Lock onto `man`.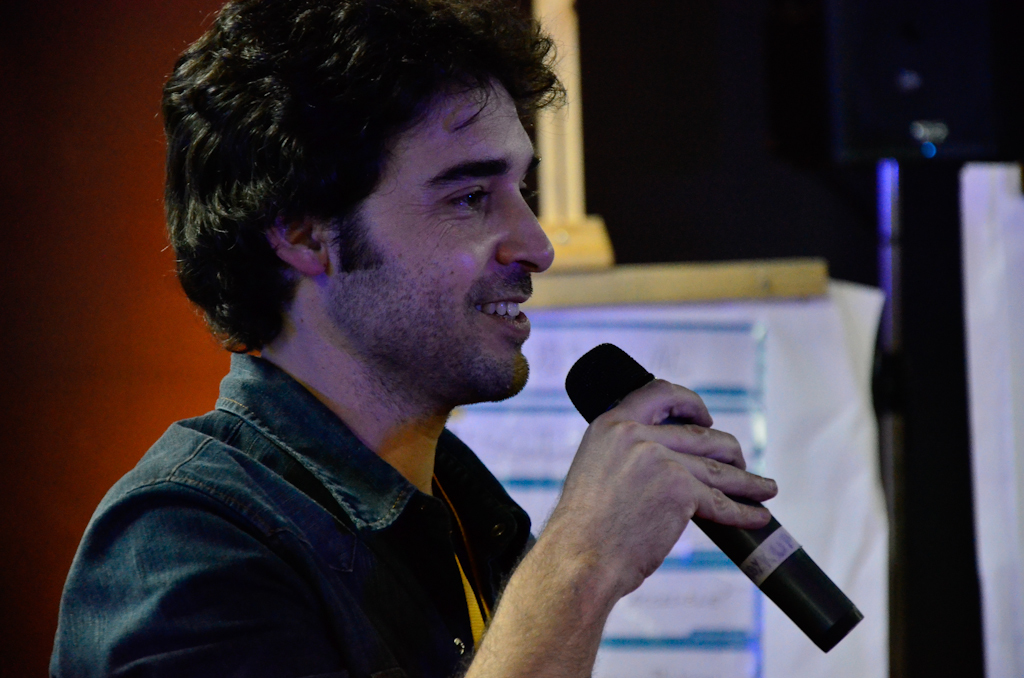
Locked: {"x1": 47, "y1": 0, "x2": 776, "y2": 677}.
